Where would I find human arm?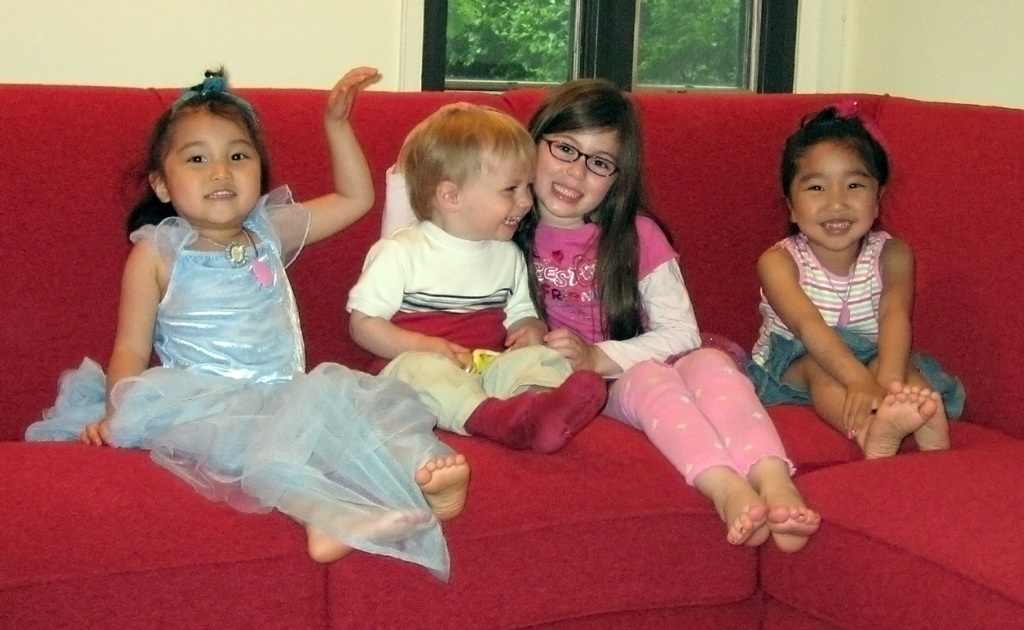
At bbox=[73, 237, 170, 449].
